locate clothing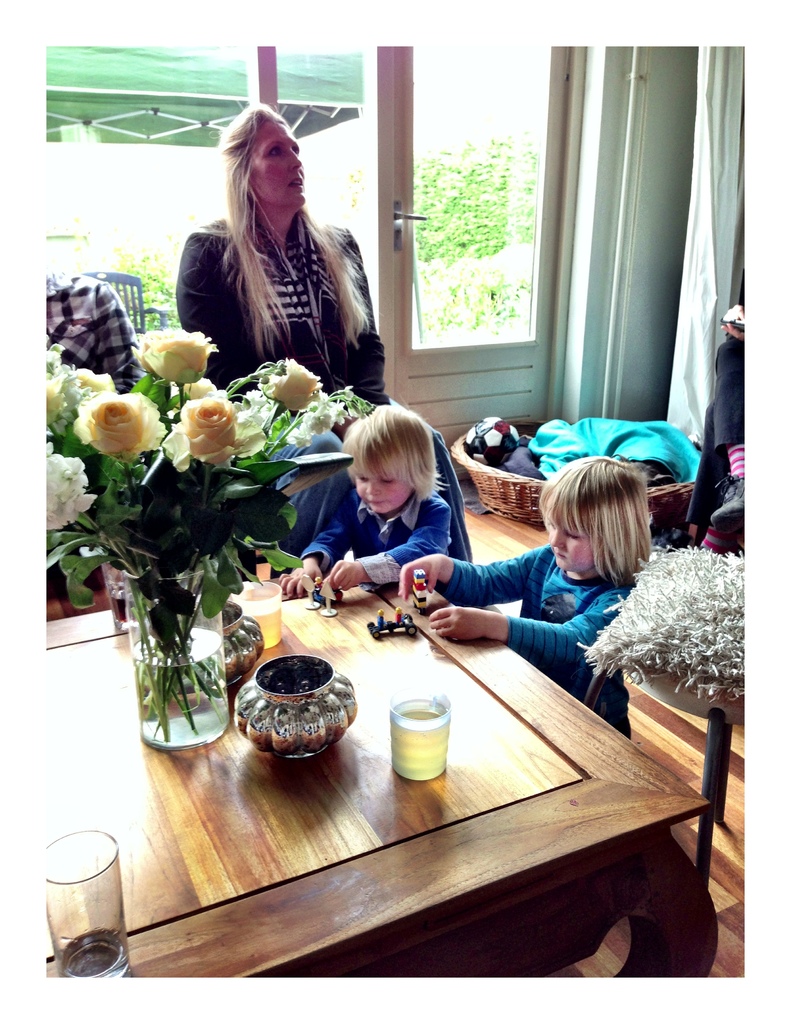
box=[685, 338, 748, 532]
